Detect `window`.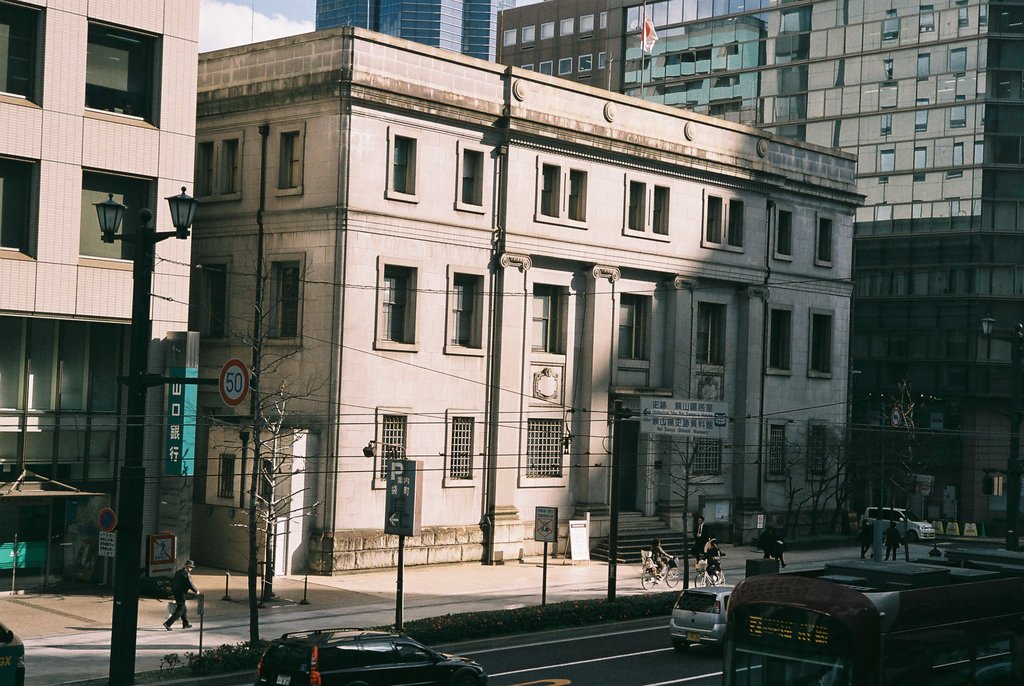
Detected at [0, 151, 39, 260].
